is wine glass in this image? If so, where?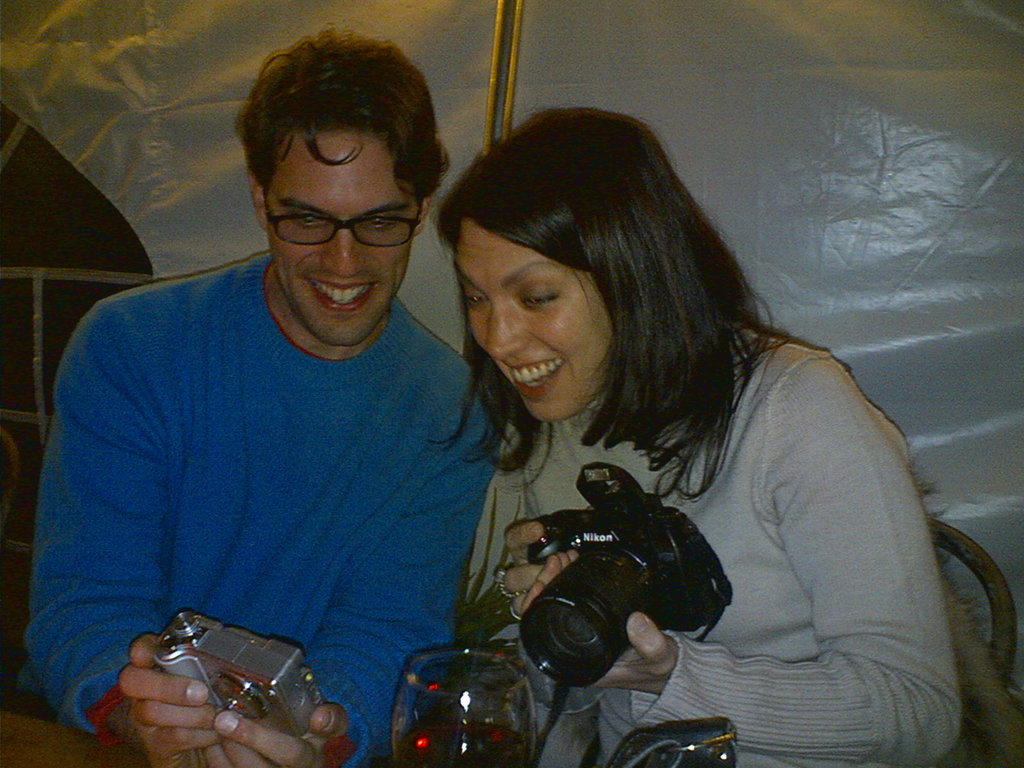
Yes, at Rect(392, 648, 538, 767).
